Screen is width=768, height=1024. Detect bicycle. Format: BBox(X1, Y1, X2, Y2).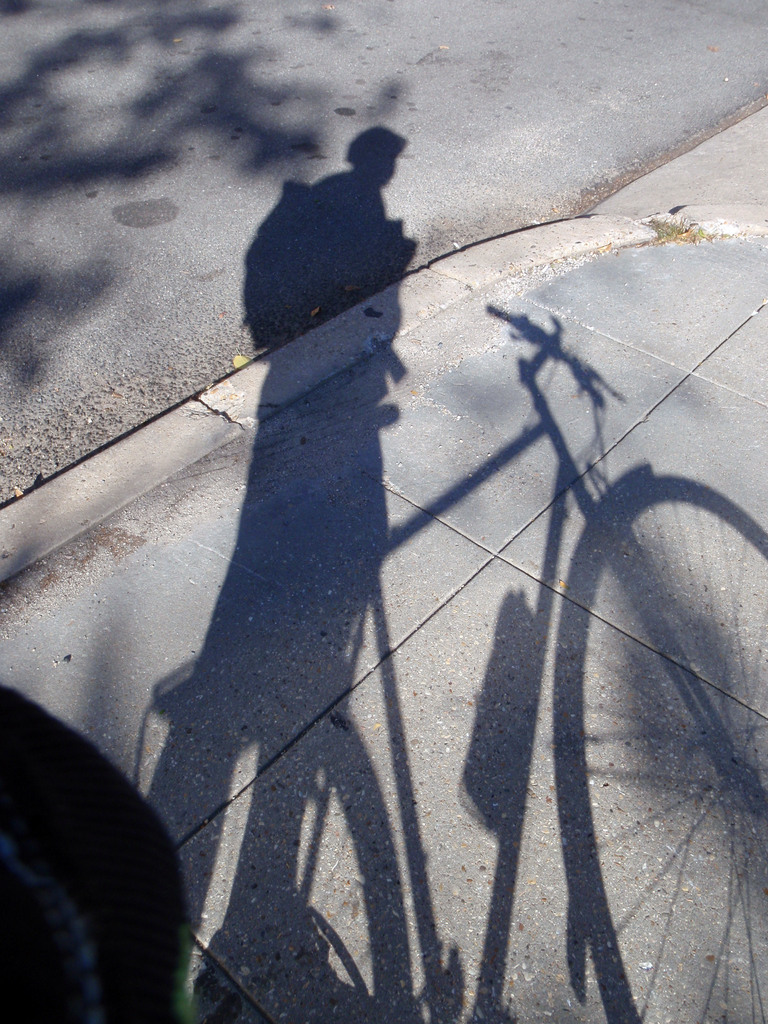
BBox(107, 200, 767, 975).
